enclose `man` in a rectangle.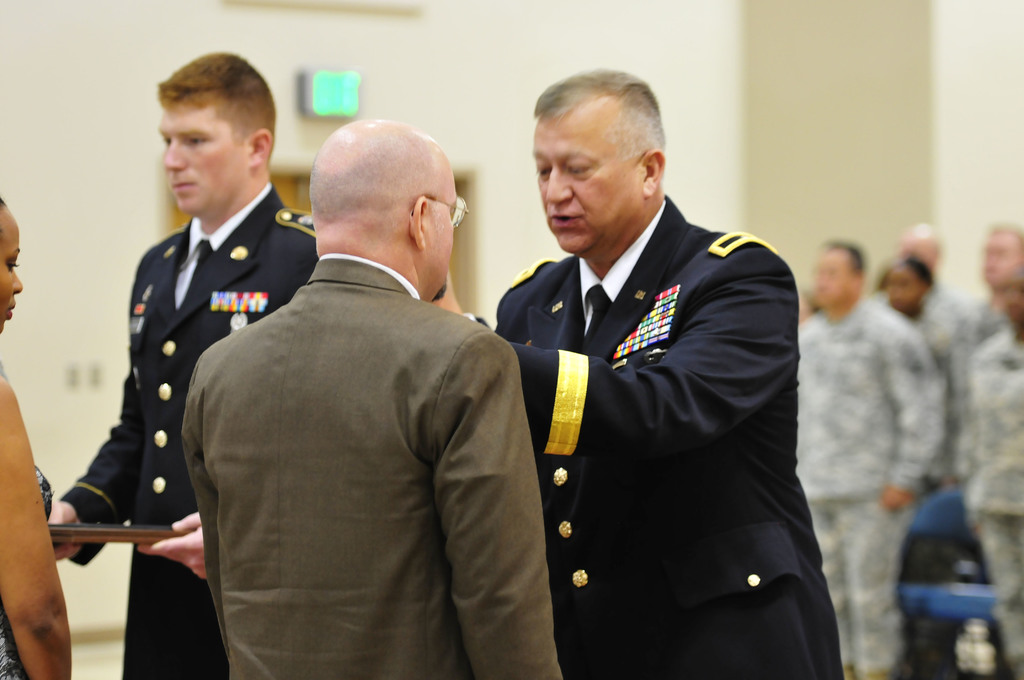
Rect(960, 271, 1023, 679).
